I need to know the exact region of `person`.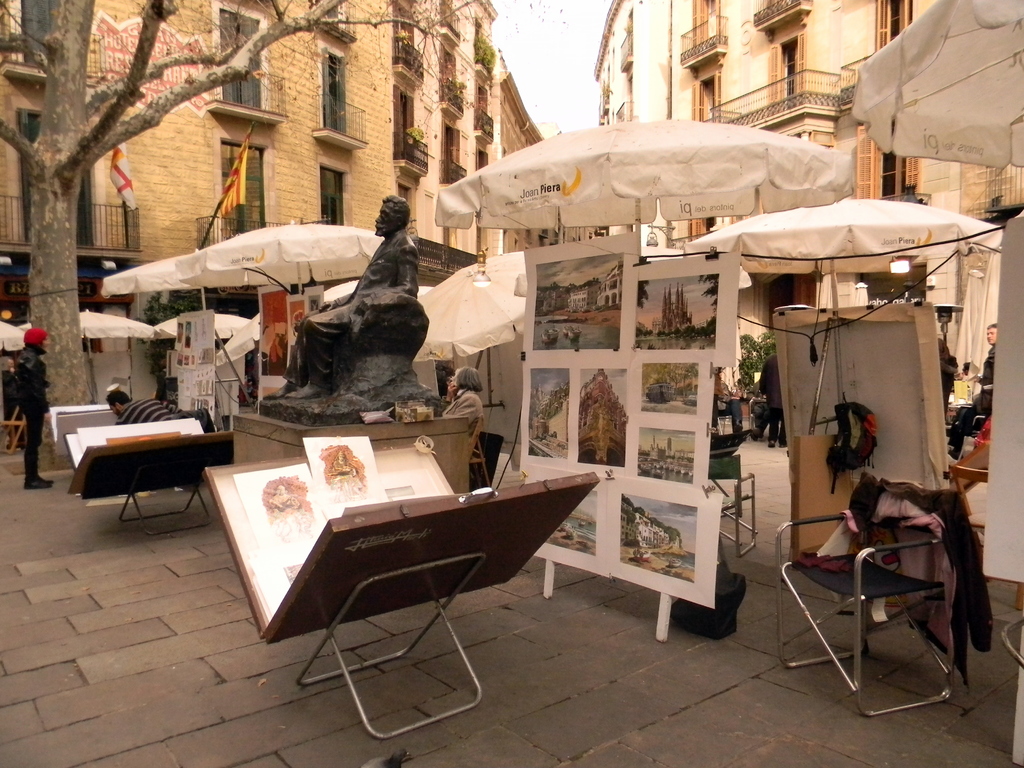
Region: 440/366/486/445.
